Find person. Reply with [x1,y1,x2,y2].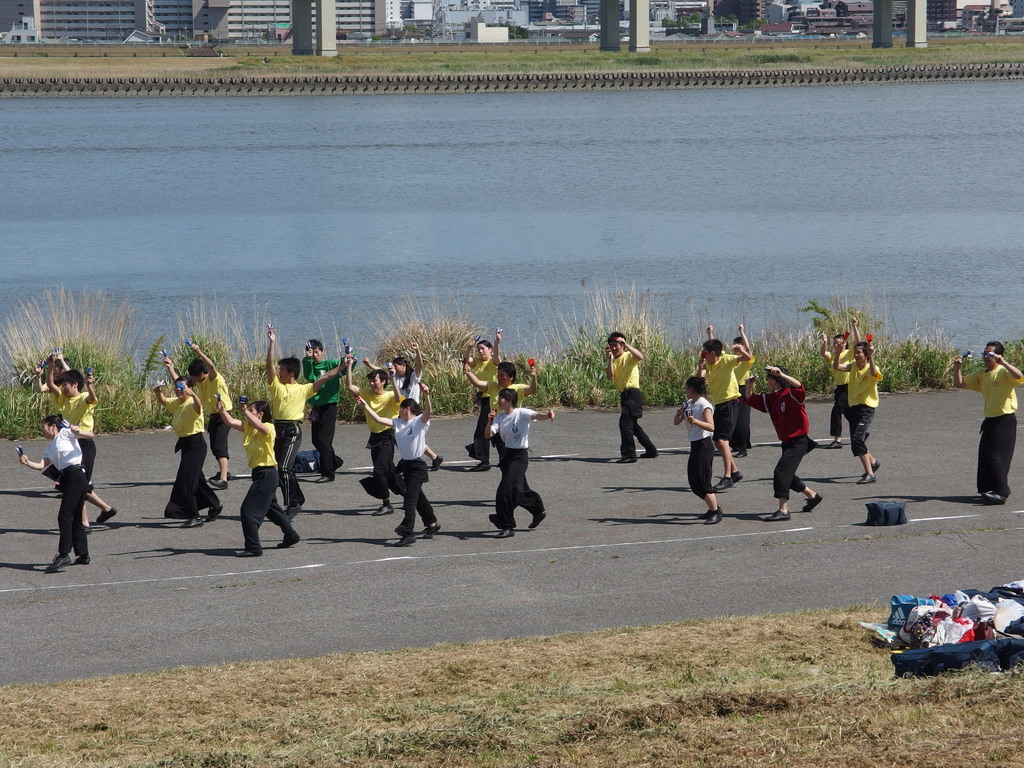
[464,361,538,471].
